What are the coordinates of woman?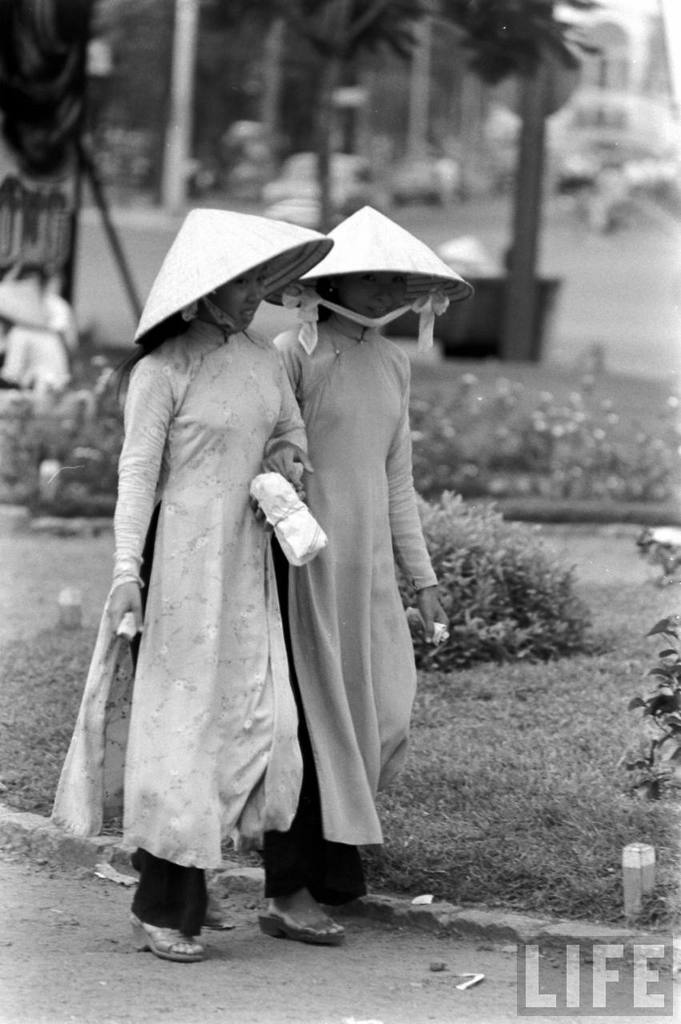
[36,203,338,973].
